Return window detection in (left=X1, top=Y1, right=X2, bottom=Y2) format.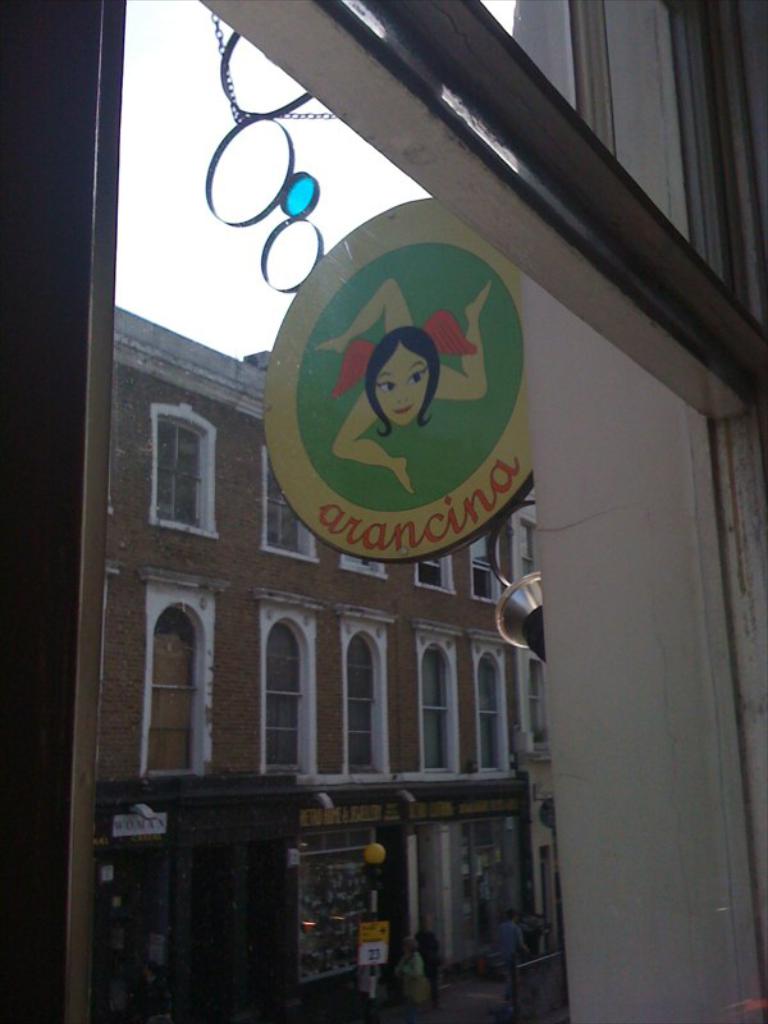
(left=417, top=552, right=456, bottom=591).
